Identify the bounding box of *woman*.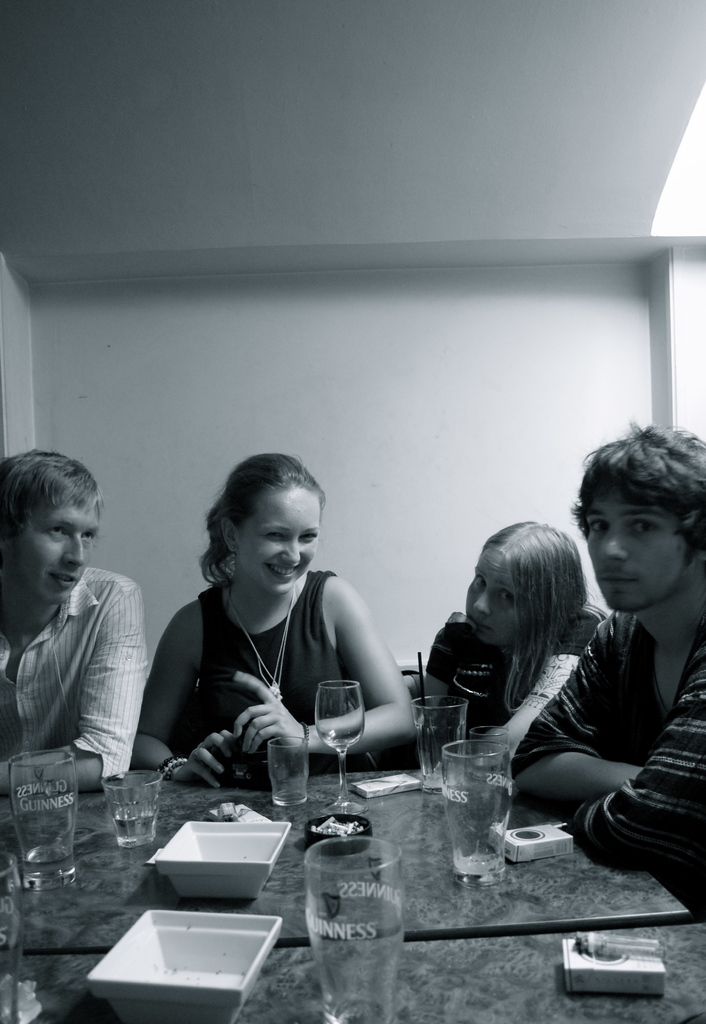
<region>134, 456, 417, 790</region>.
